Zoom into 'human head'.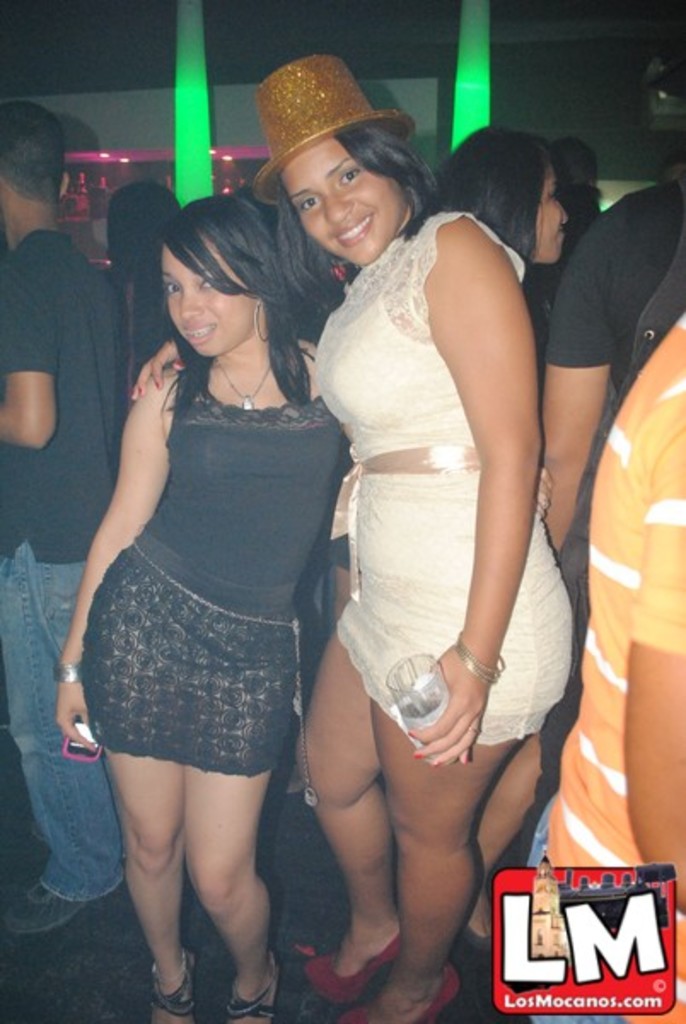
Zoom target: x1=159, y1=193, x2=295, y2=358.
